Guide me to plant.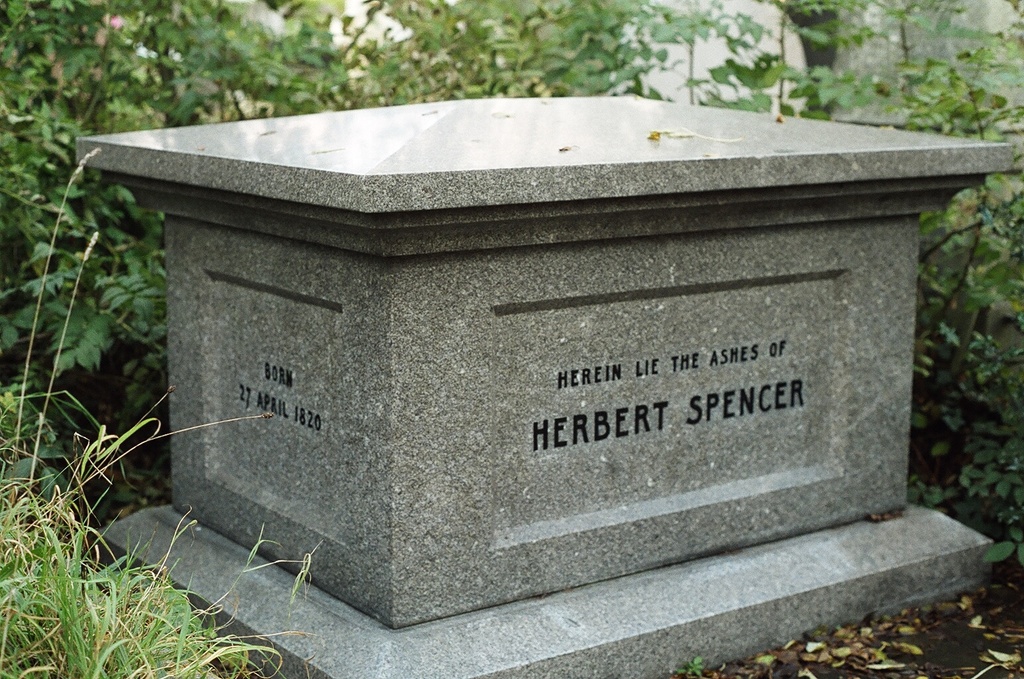
Guidance: x1=0 y1=137 x2=362 y2=678.
